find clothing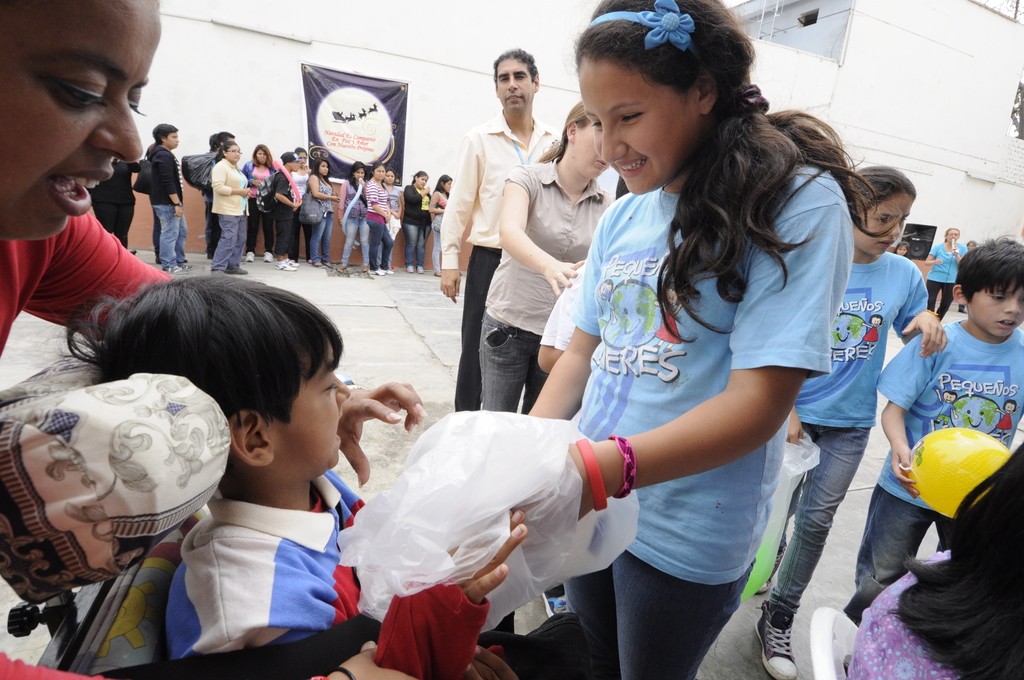
rect(437, 101, 557, 401)
